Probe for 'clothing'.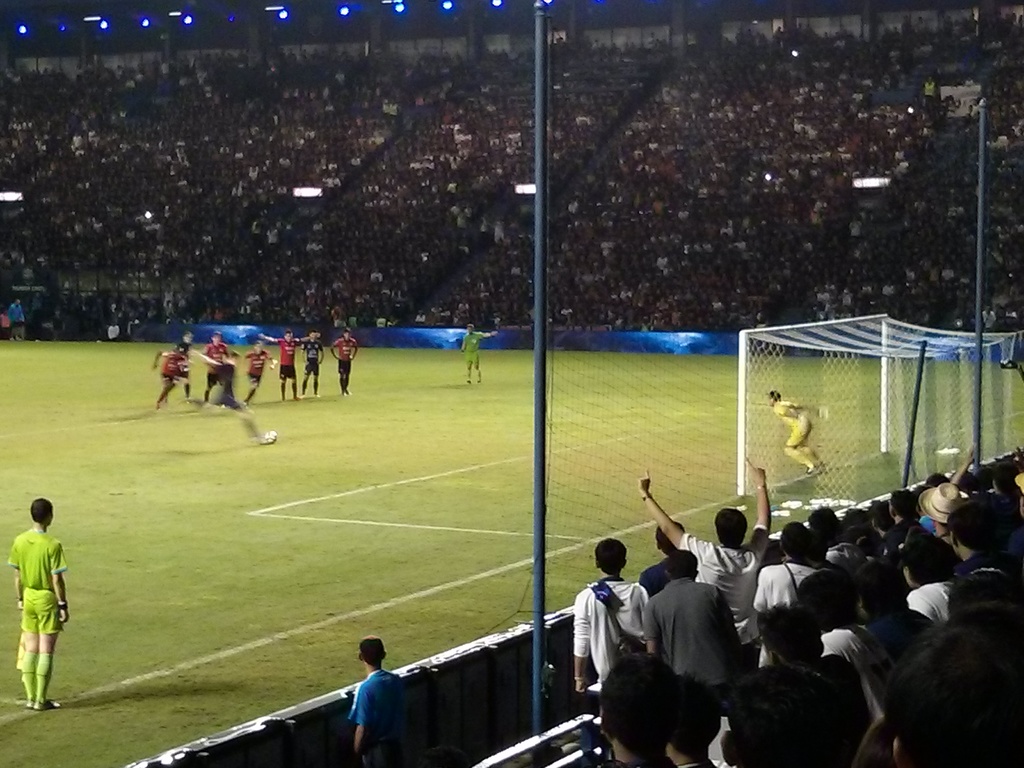
Probe result: 957:554:1023:584.
